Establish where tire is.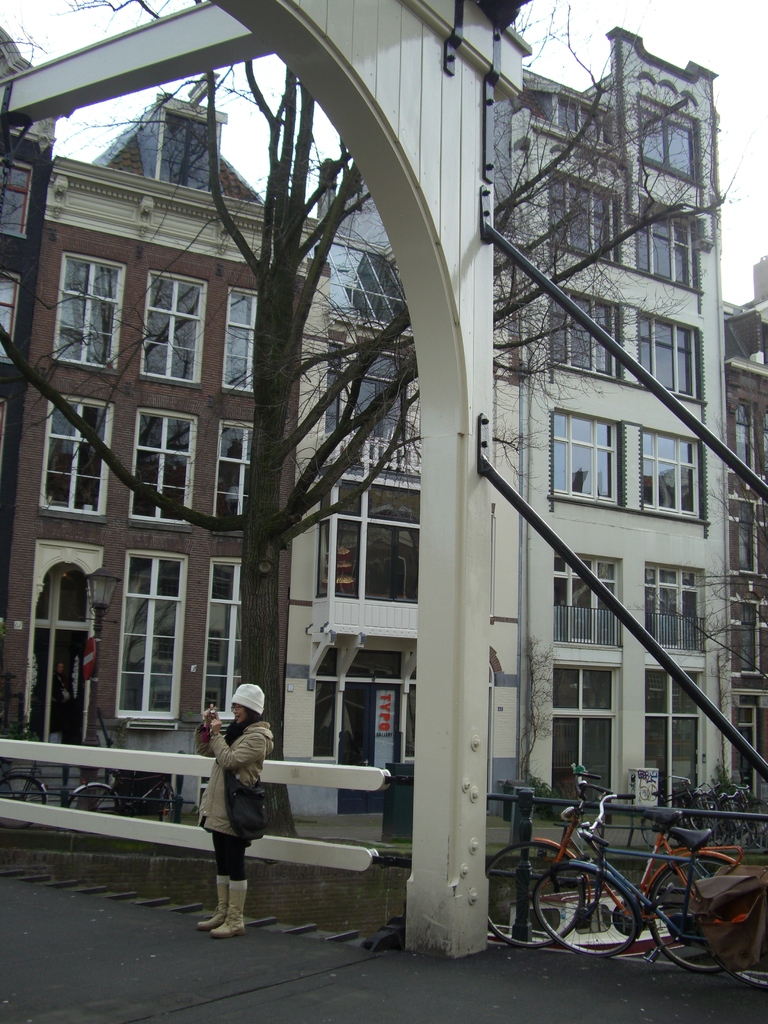
Established at detection(489, 837, 587, 946).
